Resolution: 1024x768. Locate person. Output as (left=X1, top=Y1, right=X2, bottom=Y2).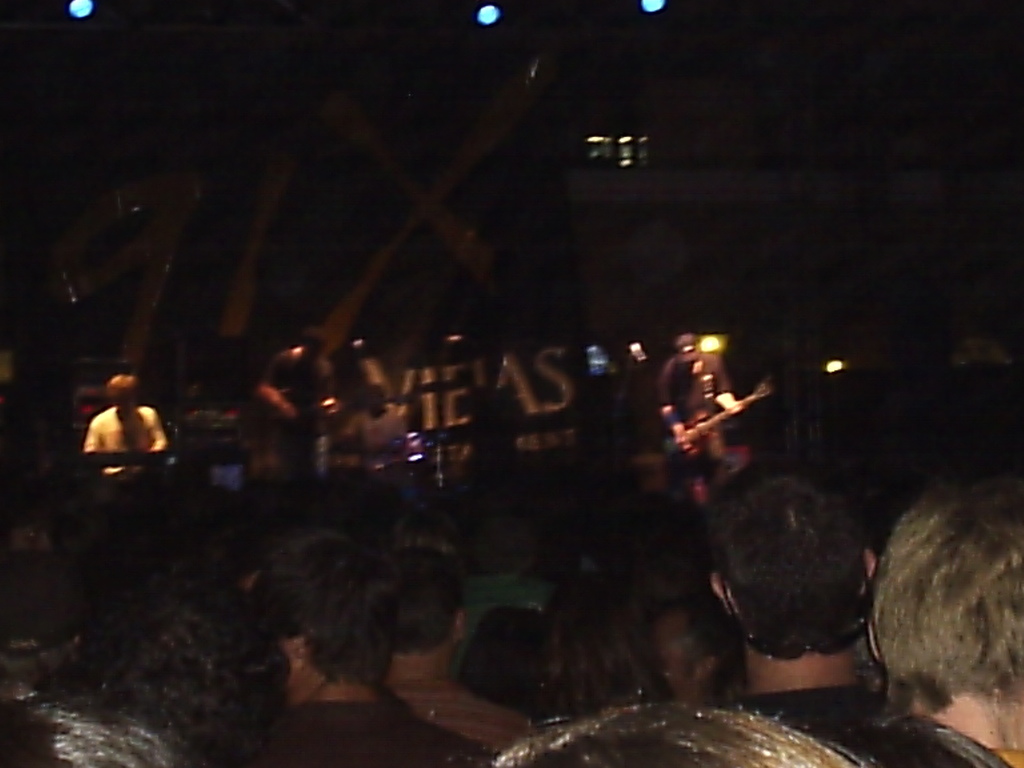
(left=78, top=375, right=172, bottom=484).
